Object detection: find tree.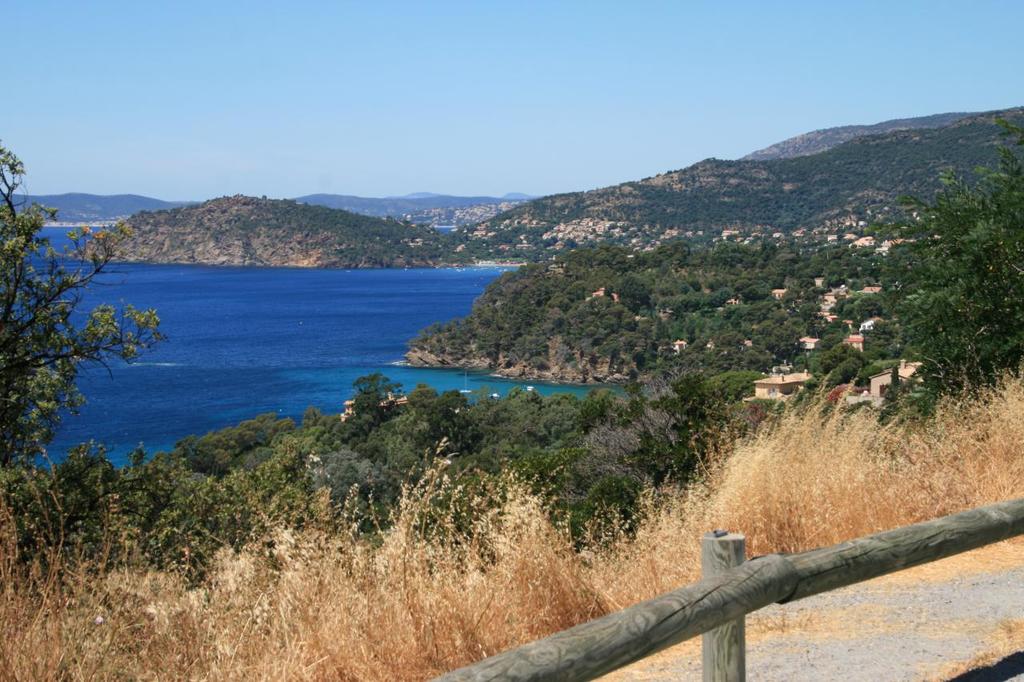
BBox(407, 383, 439, 414).
